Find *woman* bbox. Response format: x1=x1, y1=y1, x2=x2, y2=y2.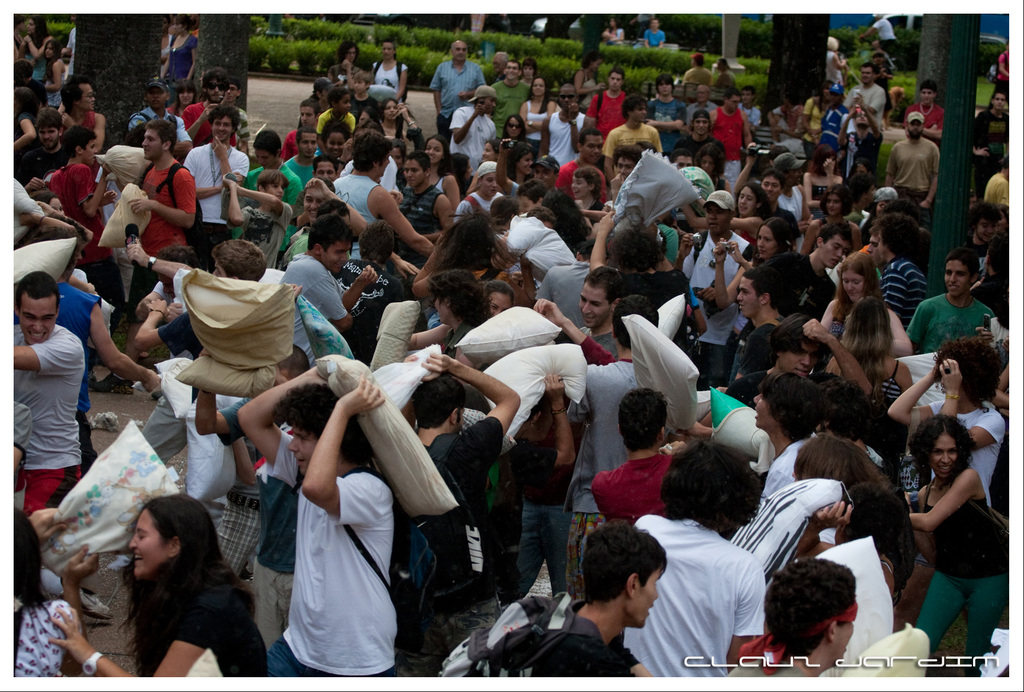
x1=888, y1=332, x2=1005, y2=508.
